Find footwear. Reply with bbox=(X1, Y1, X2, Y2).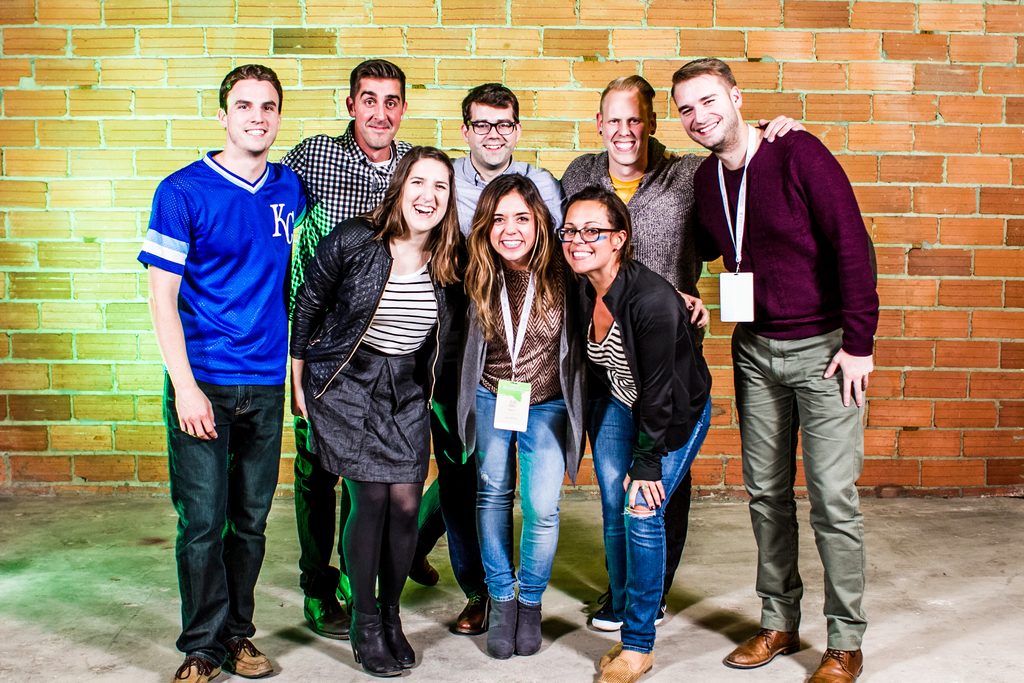
bbox=(411, 559, 440, 583).
